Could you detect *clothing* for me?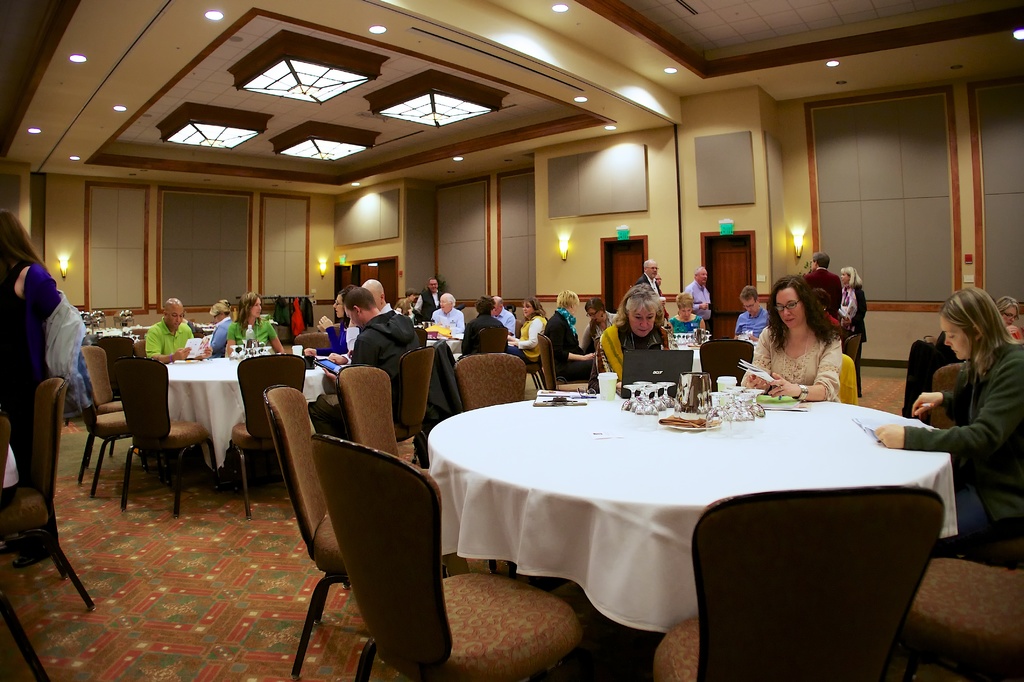
Detection result: {"x1": 668, "y1": 312, "x2": 710, "y2": 356}.
